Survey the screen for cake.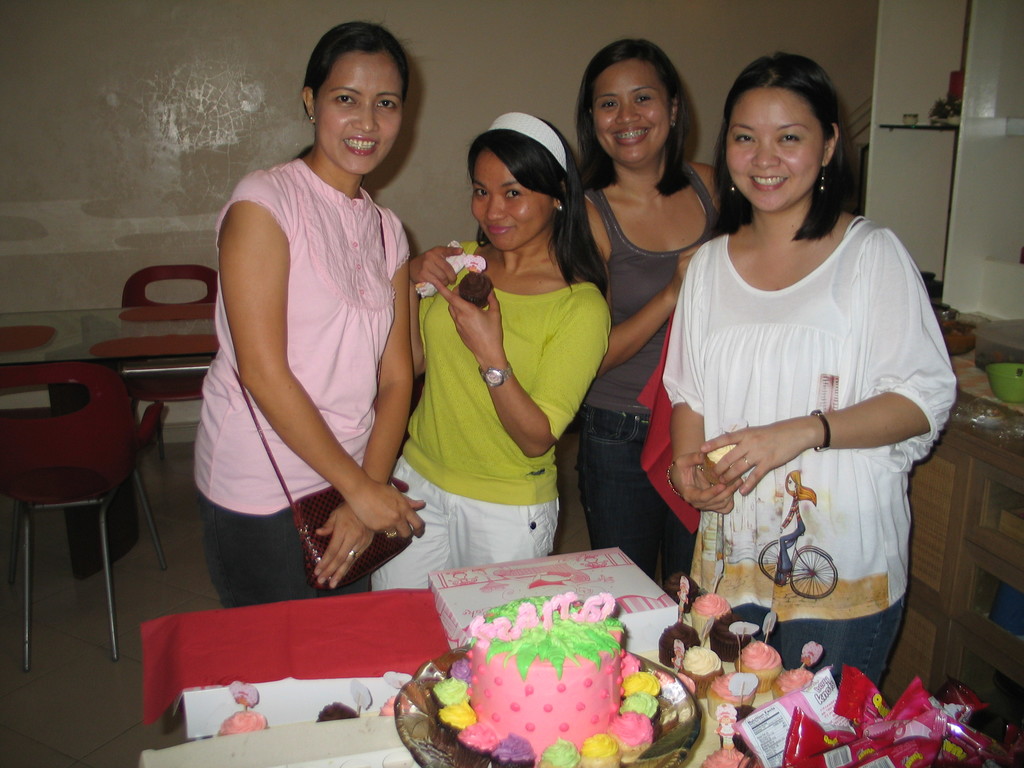
Survey found: crop(460, 588, 629, 753).
